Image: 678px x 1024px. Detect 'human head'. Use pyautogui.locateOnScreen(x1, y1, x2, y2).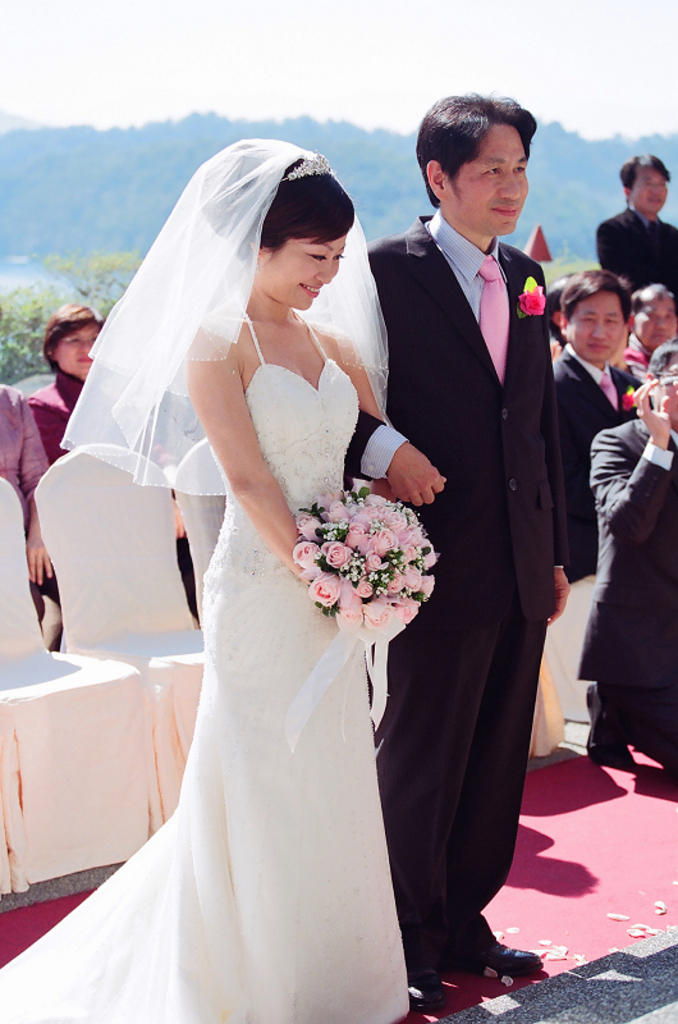
pyautogui.locateOnScreen(559, 266, 632, 361).
